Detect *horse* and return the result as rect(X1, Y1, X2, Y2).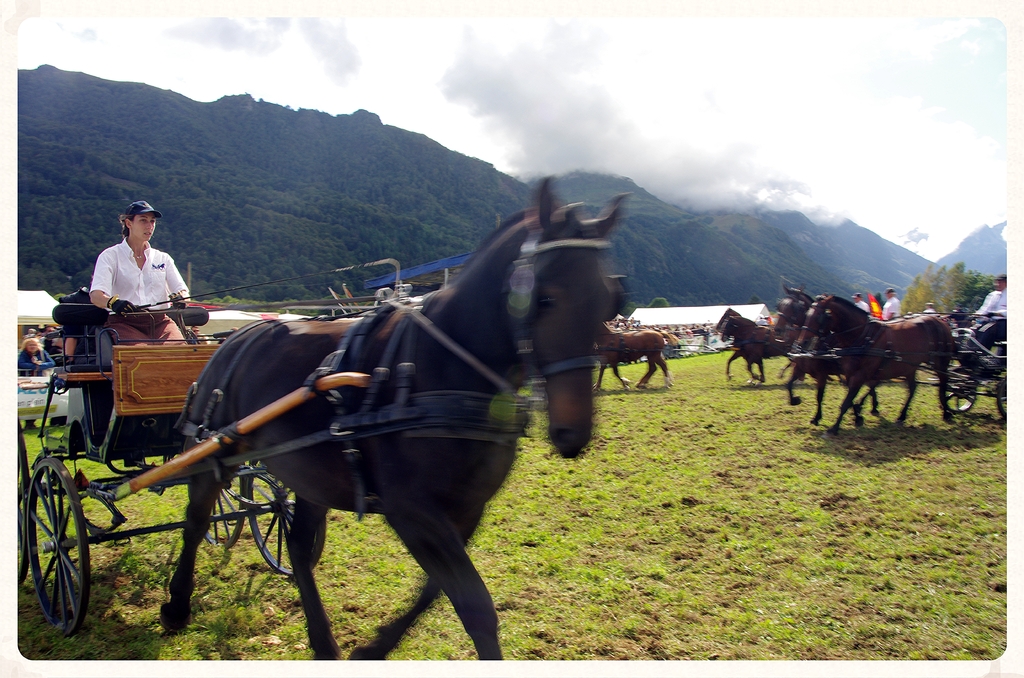
rect(772, 278, 906, 428).
